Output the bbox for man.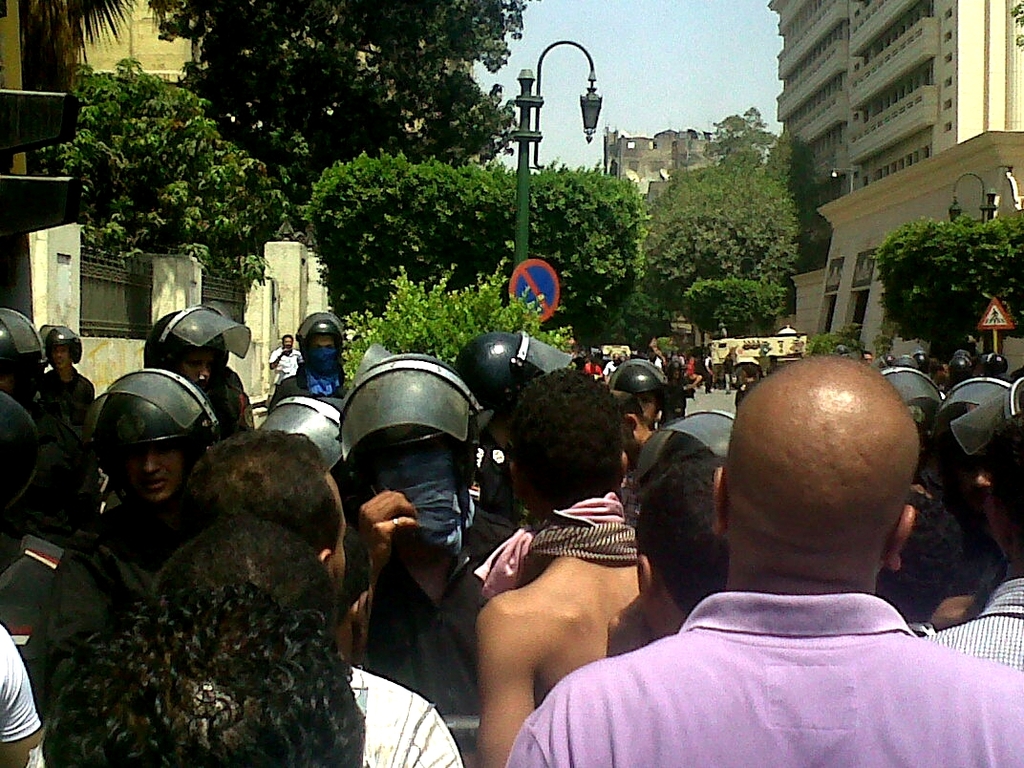
l=27, t=321, r=93, b=427.
